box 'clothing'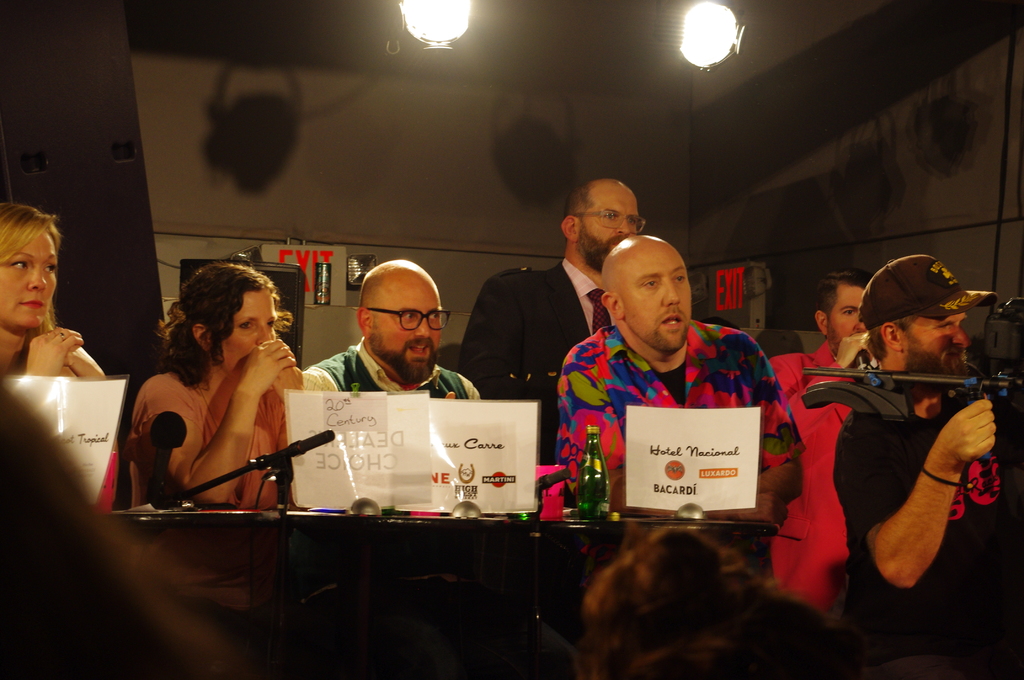
detection(131, 365, 298, 520)
